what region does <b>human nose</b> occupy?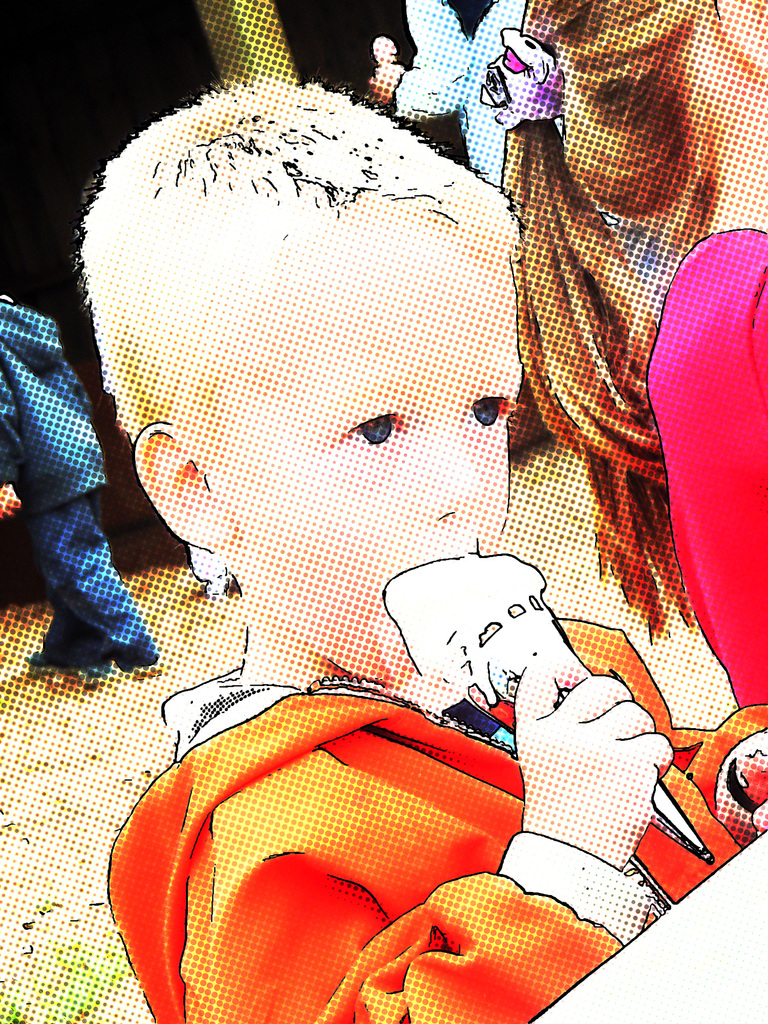
[409,417,481,520].
